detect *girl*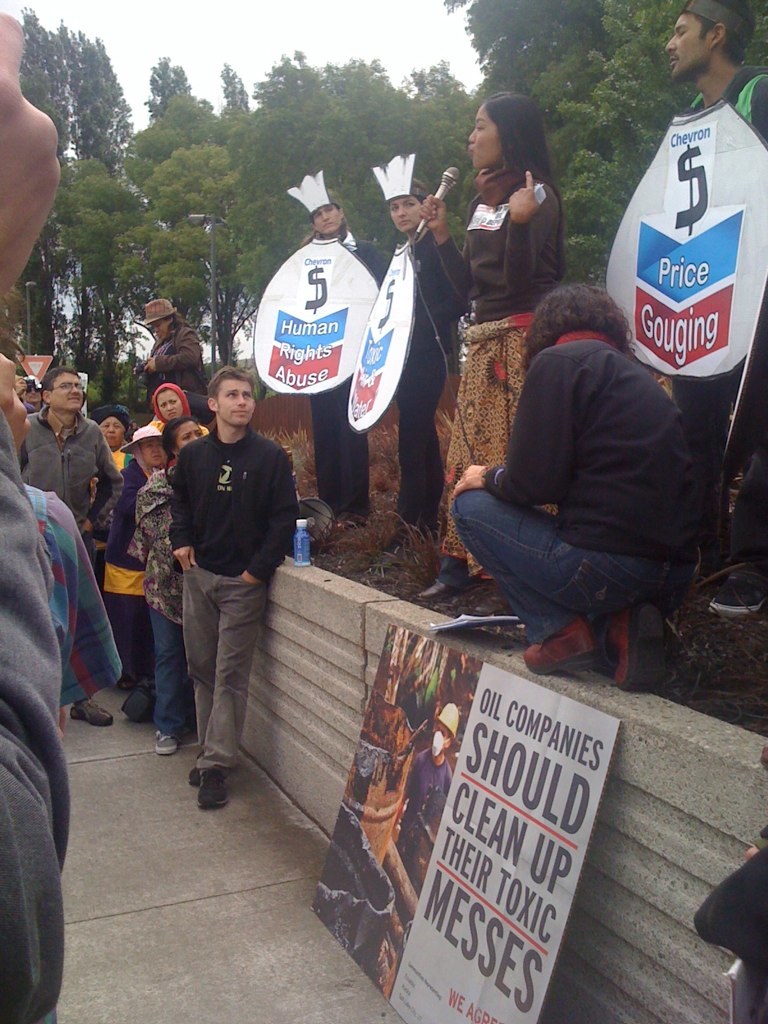
left=132, top=416, right=212, bottom=757
